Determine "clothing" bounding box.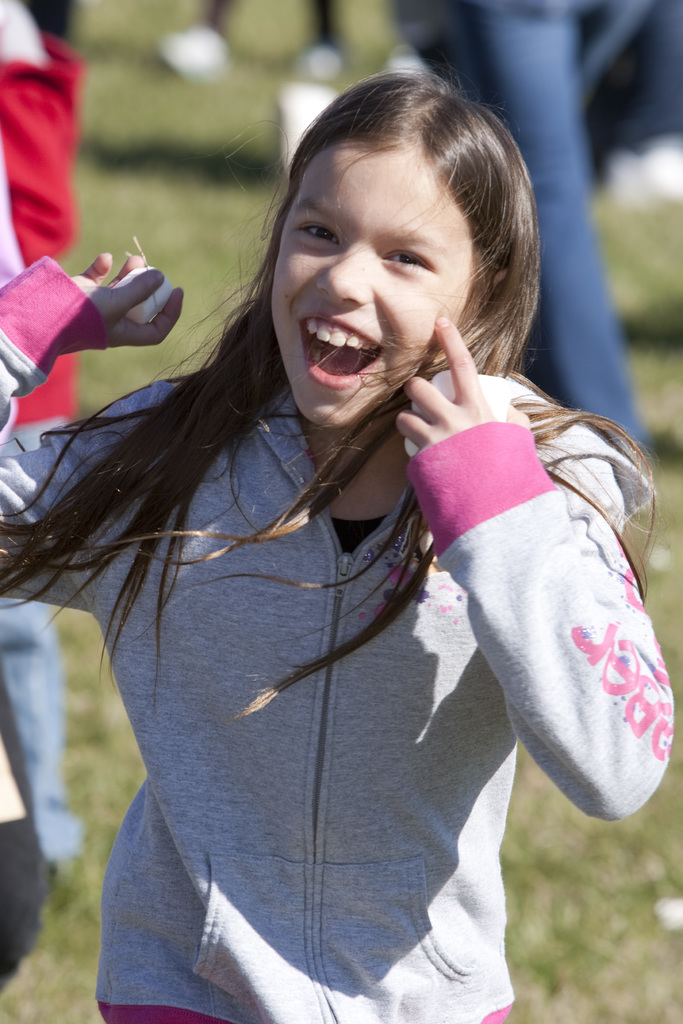
Determined: 452/0/655/460.
